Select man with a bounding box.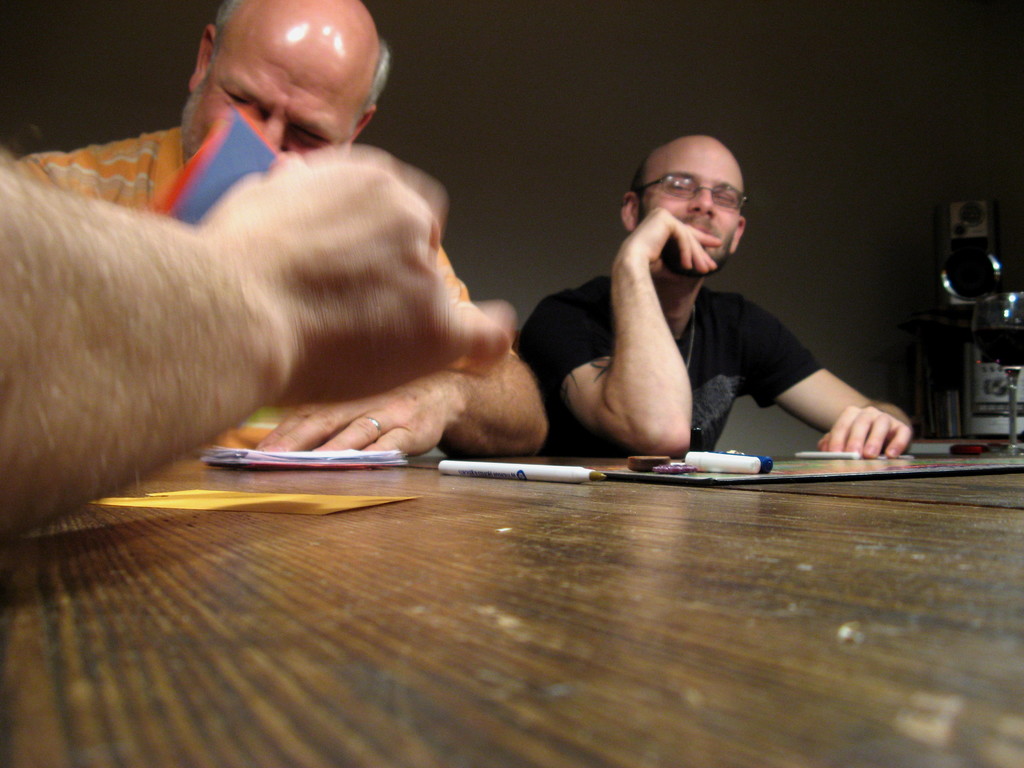
select_region(0, 145, 516, 531).
